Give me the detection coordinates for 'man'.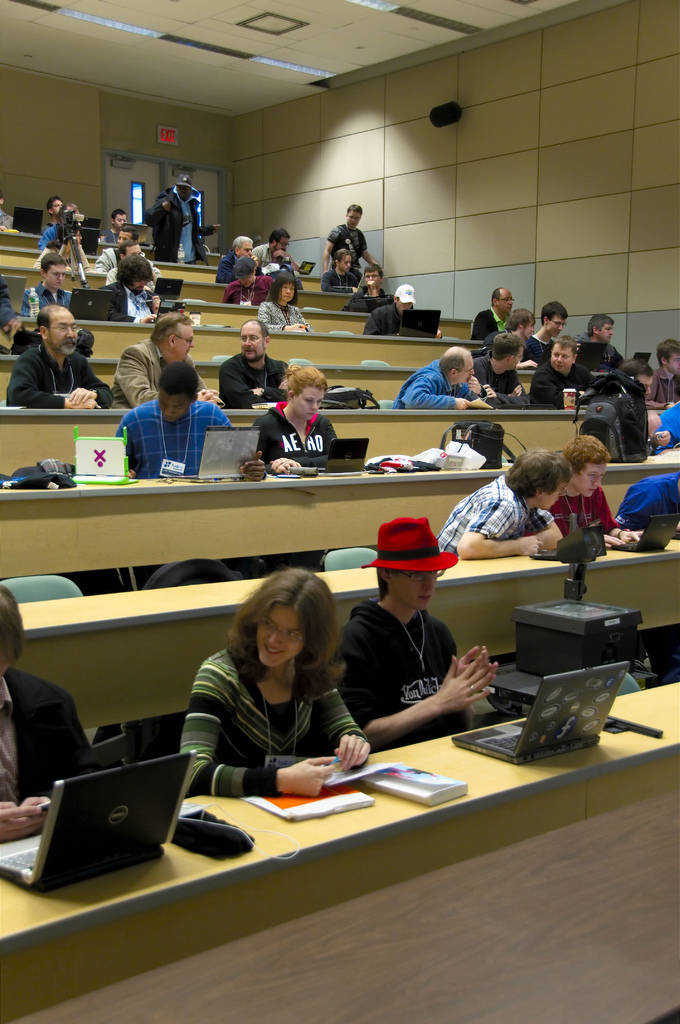
[641, 335, 679, 406].
